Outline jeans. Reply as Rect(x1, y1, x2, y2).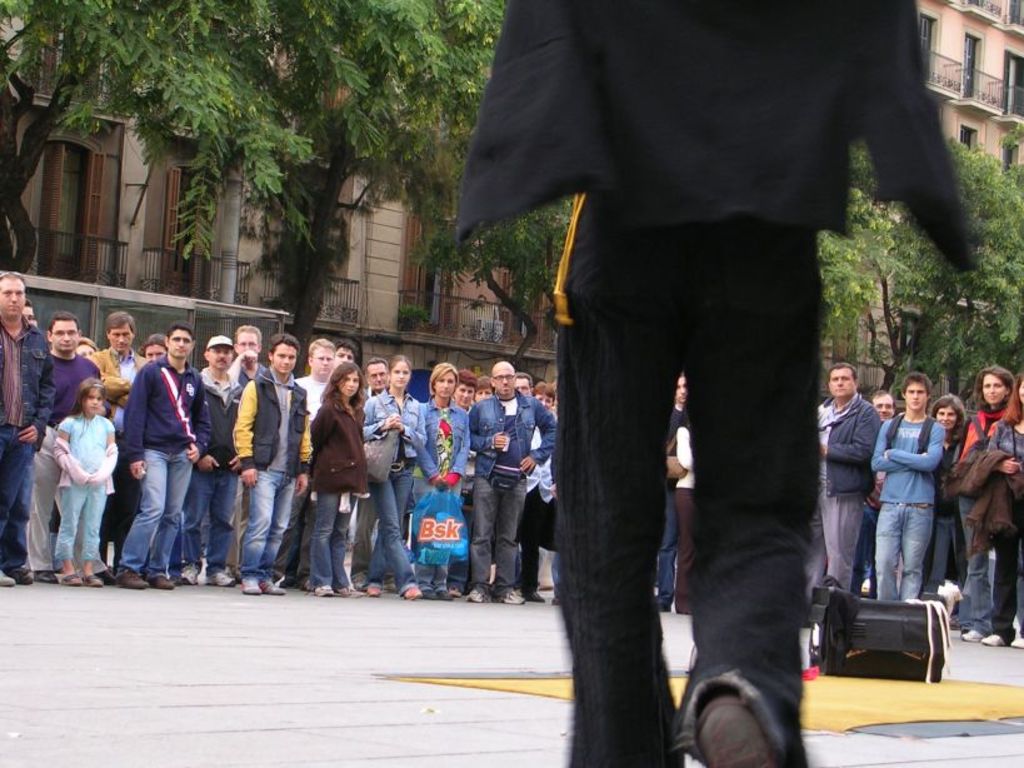
Rect(110, 454, 185, 574).
